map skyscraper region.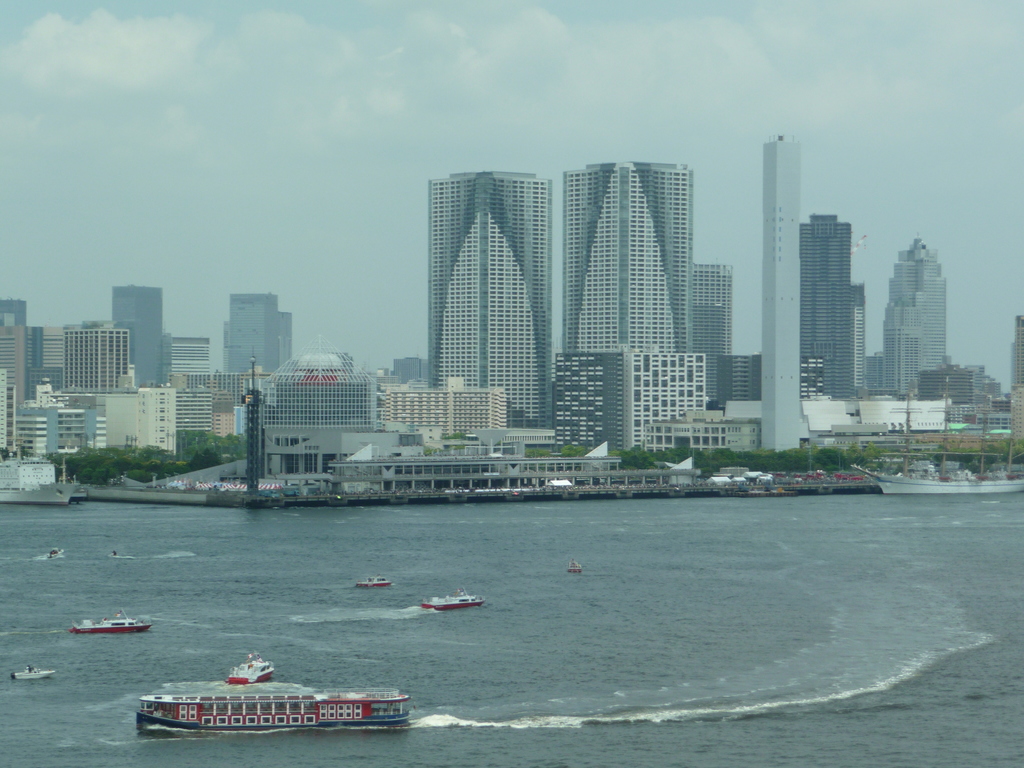
Mapped to BBox(876, 197, 976, 454).
